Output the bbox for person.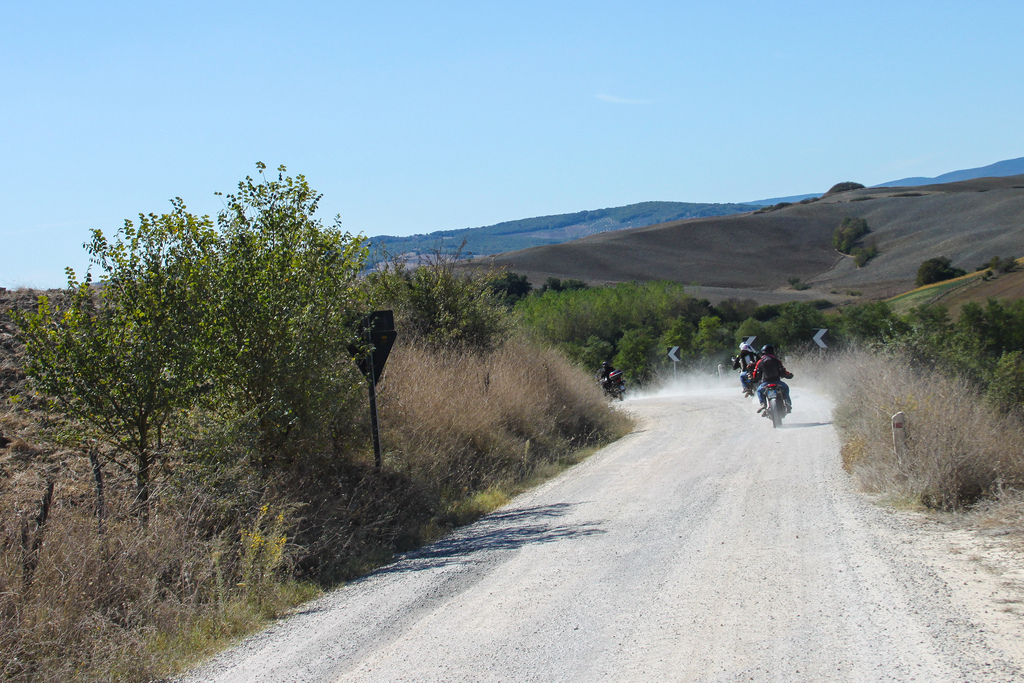
<region>594, 361, 617, 388</region>.
